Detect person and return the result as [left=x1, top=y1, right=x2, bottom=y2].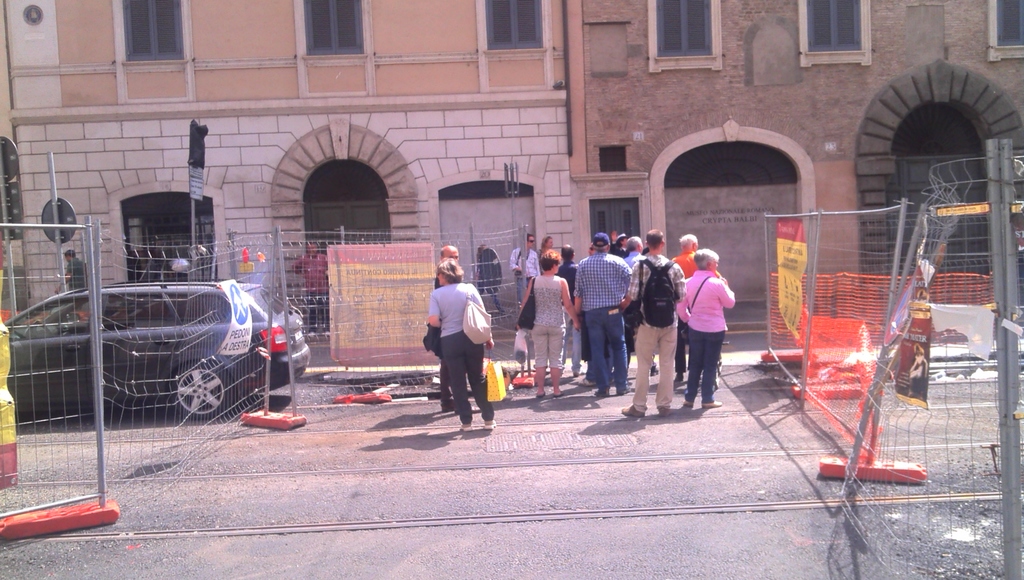
[left=680, top=227, right=744, bottom=412].
